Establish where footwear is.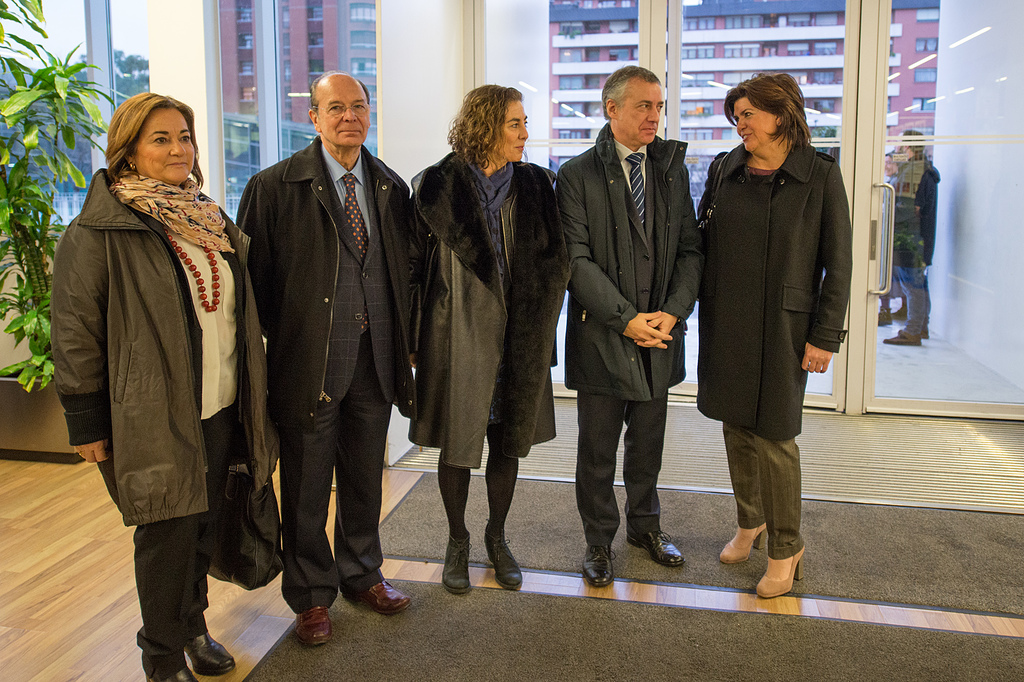
Established at bbox(145, 666, 200, 681).
